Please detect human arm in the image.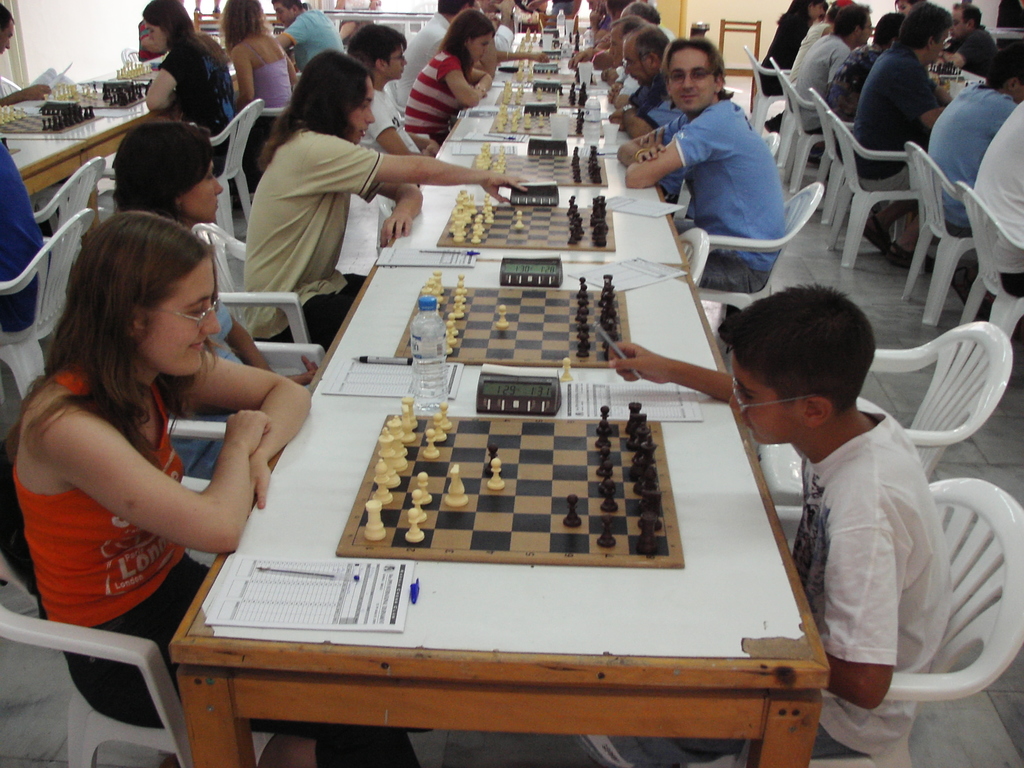
(x1=624, y1=109, x2=710, y2=189).
